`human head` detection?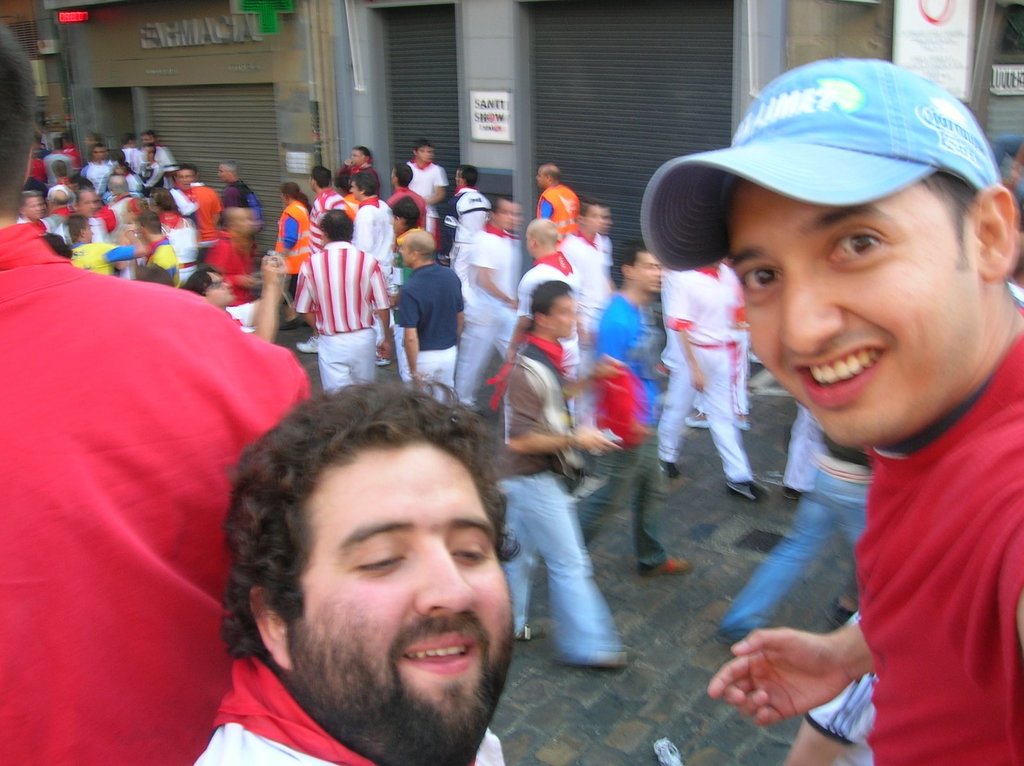
select_region(387, 161, 416, 188)
